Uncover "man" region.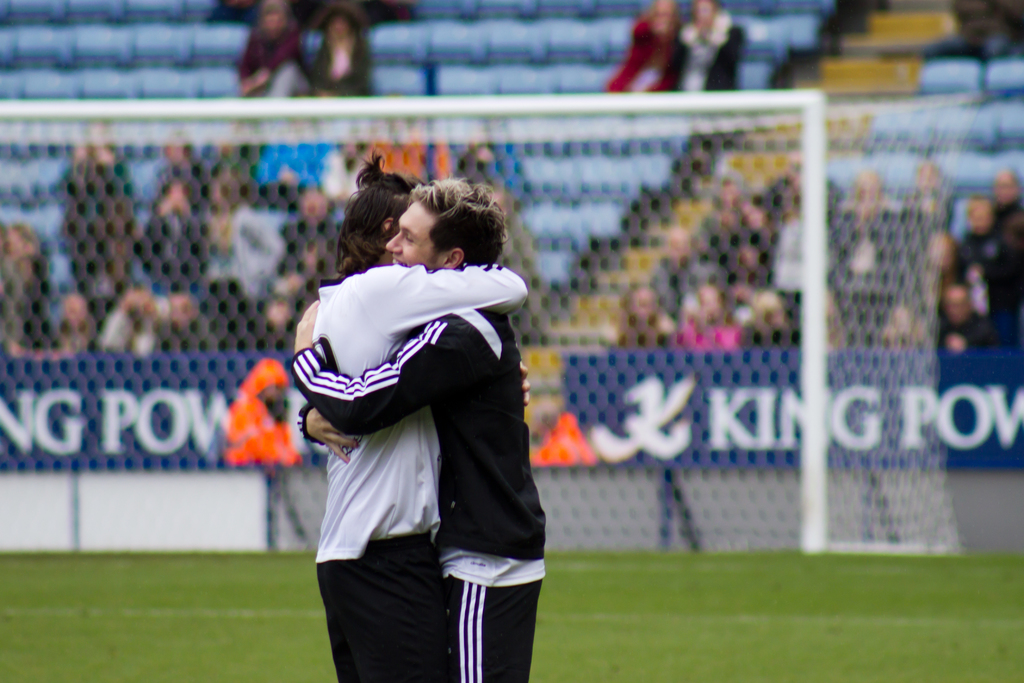
Uncovered: l=993, t=167, r=1023, b=257.
